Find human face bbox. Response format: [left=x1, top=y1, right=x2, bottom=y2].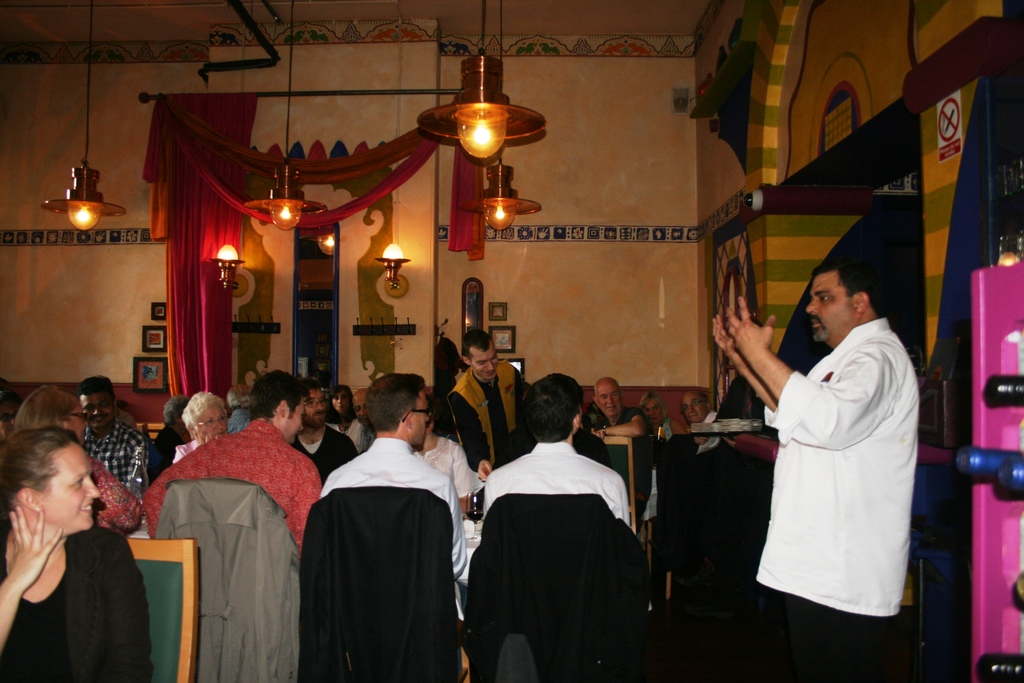
[left=472, top=352, right=500, bottom=383].
